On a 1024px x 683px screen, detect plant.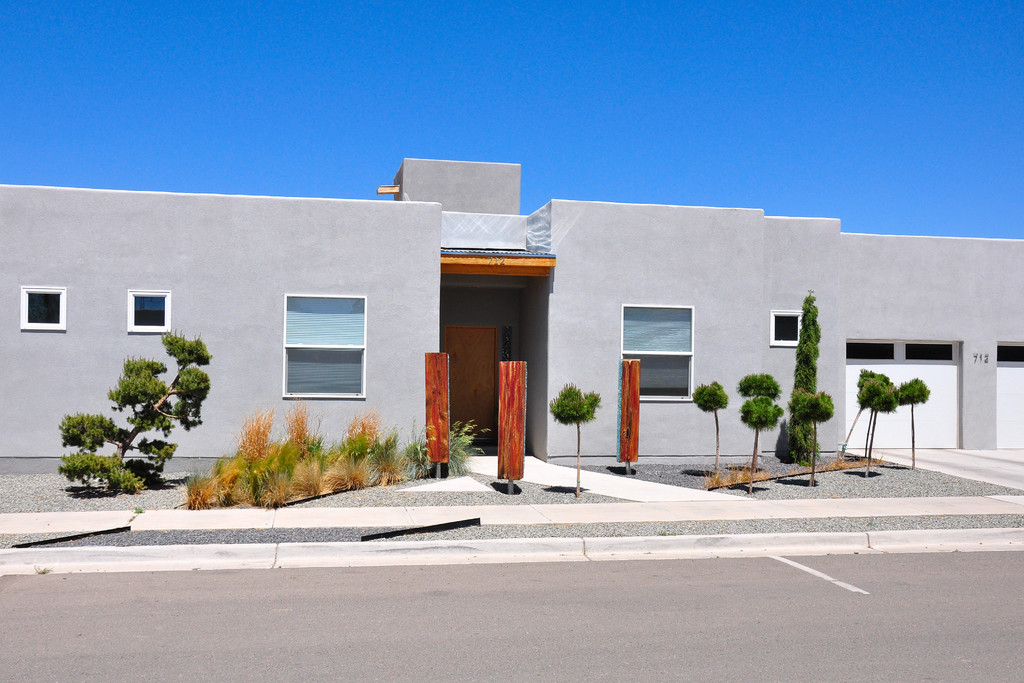
bbox=(449, 411, 484, 477).
